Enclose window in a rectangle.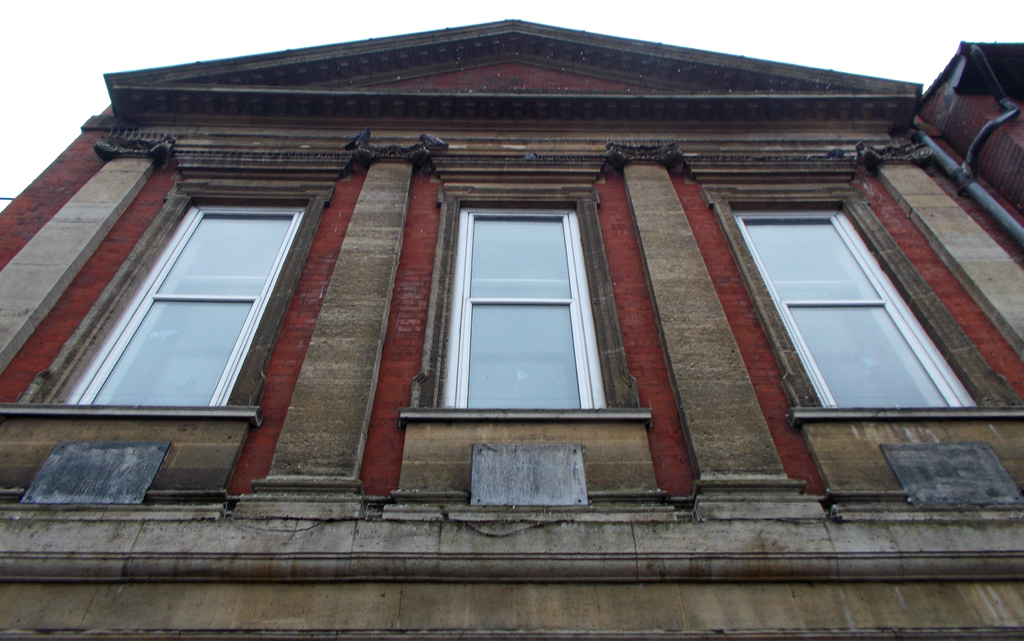
BBox(422, 174, 610, 437).
